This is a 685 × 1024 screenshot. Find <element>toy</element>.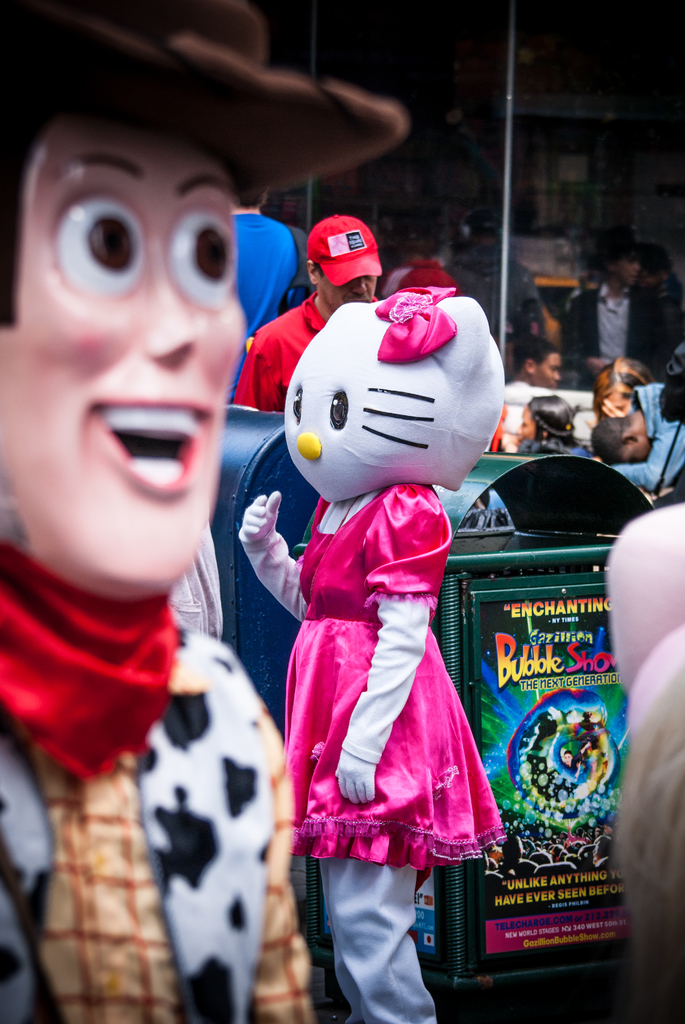
Bounding box: [x1=0, y1=1, x2=407, y2=1023].
